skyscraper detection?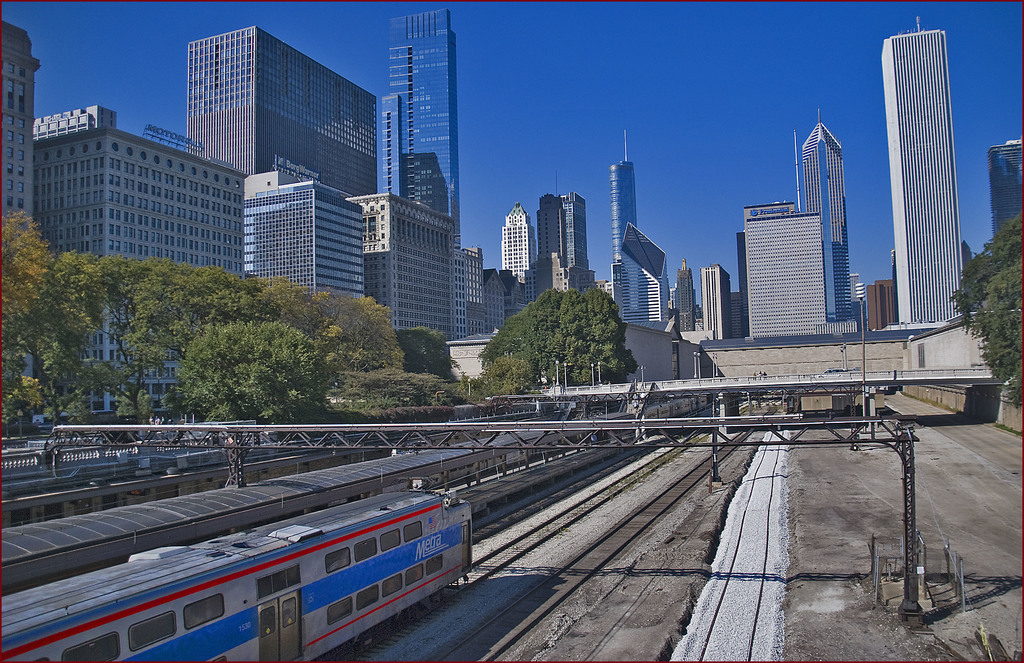
Rect(379, 8, 466, 247)
